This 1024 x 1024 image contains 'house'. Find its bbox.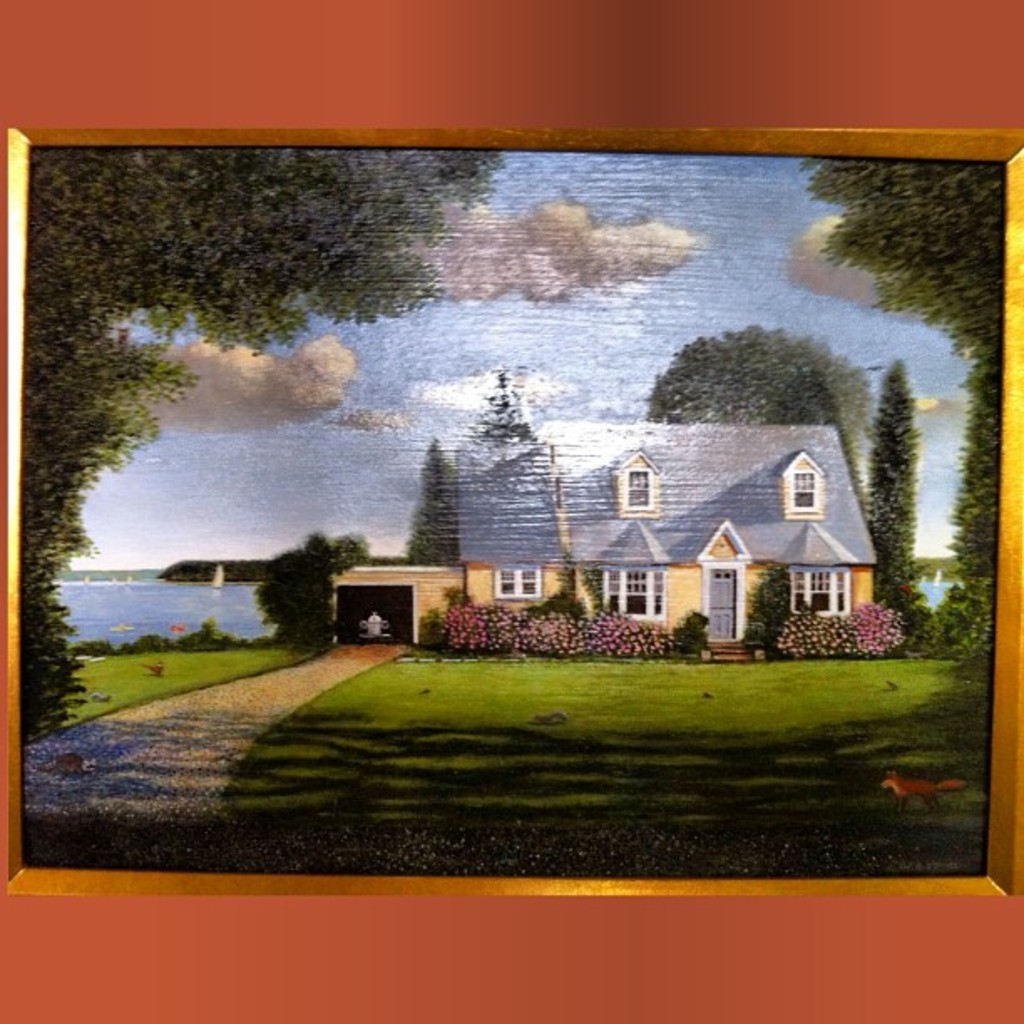
[331,376,877,651].
